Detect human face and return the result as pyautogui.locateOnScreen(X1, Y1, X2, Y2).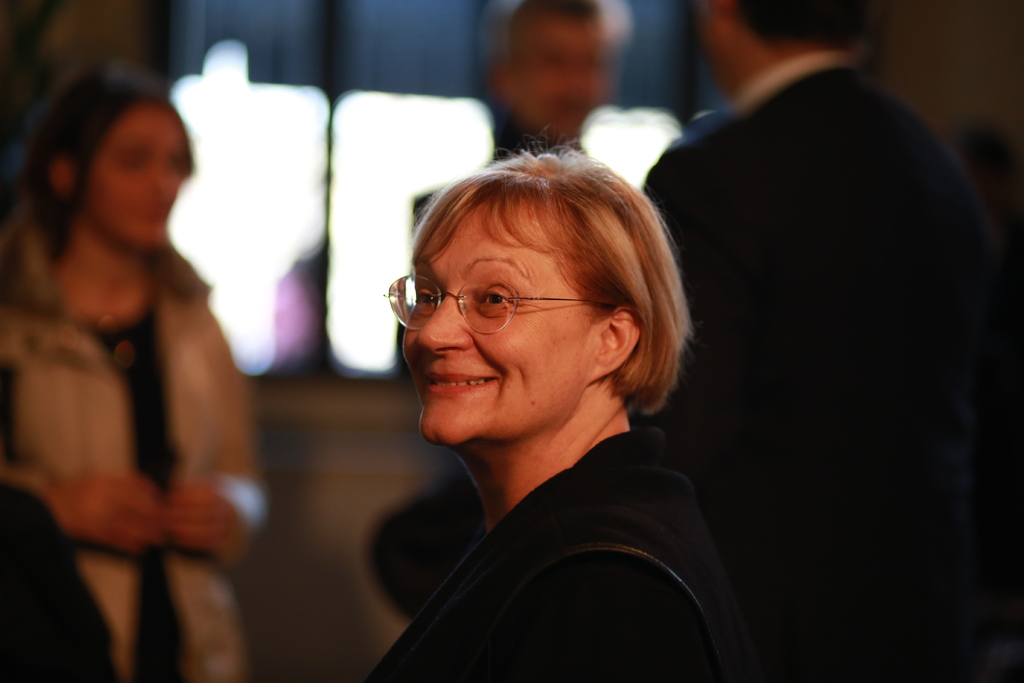
pyautogui.locateOnScreen(408, 231, 585, 439).
